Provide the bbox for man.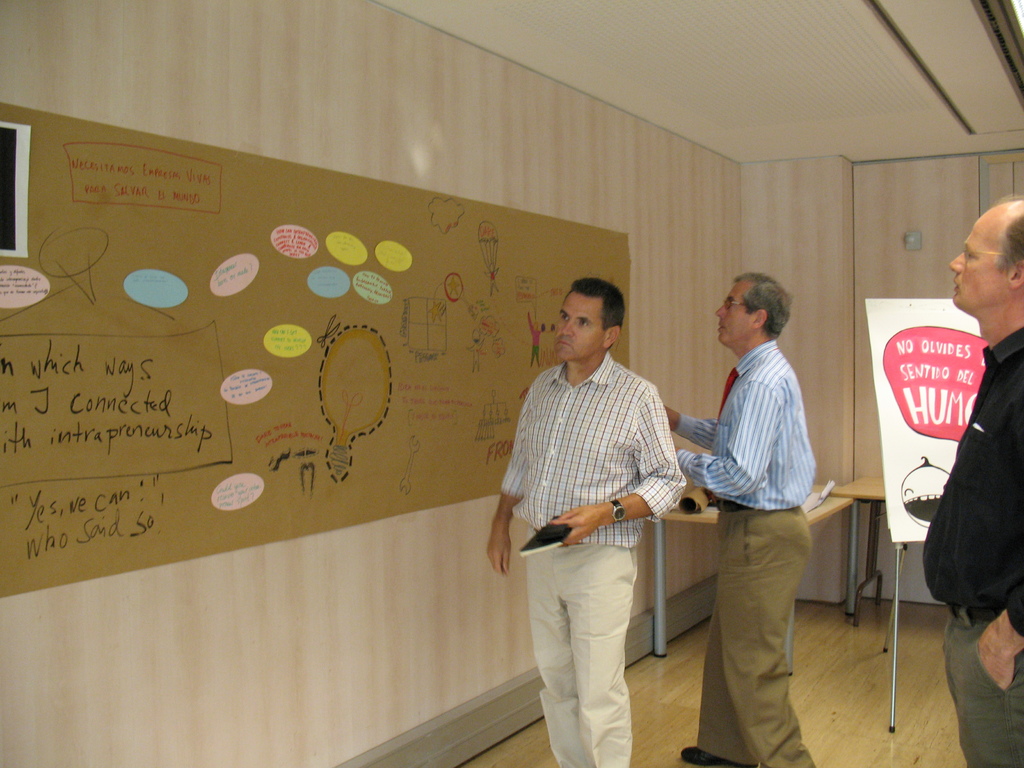
(658,271,822,767).
